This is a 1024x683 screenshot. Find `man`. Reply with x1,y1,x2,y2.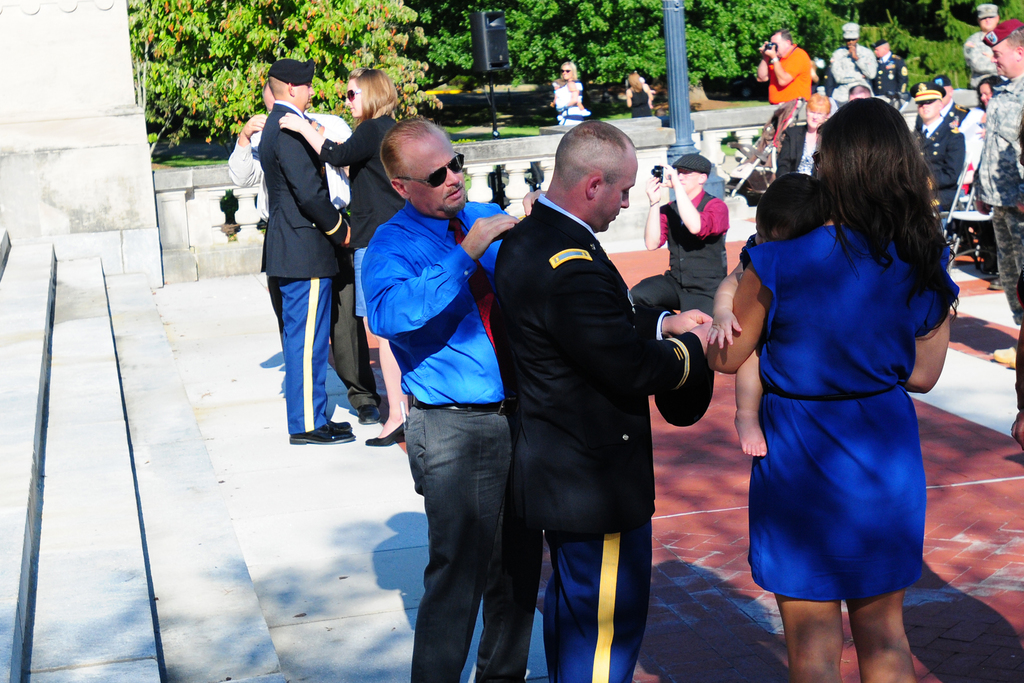
872,39,911,99.
